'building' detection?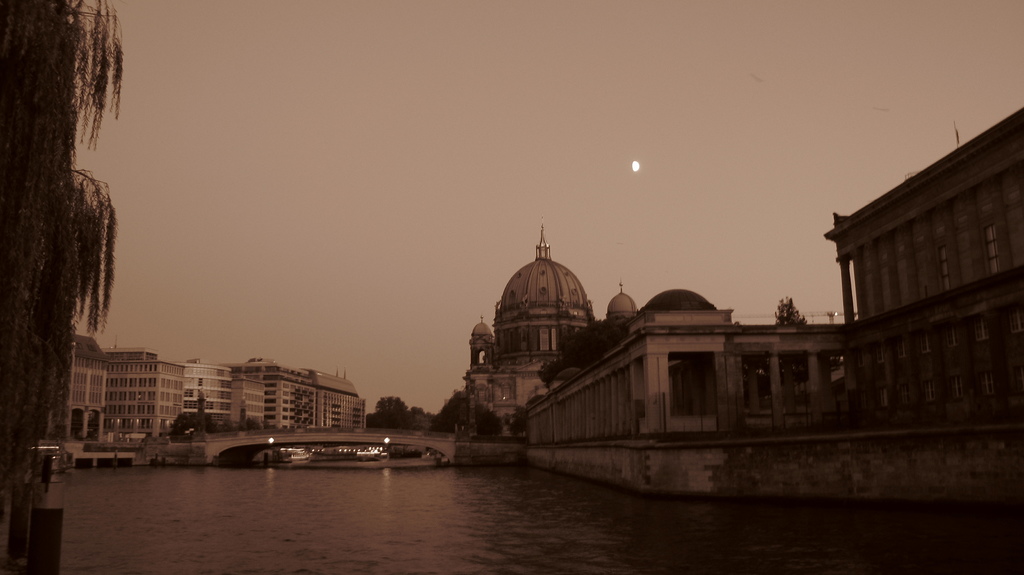
x1=821 y1=108 x2=1023 y2=435
